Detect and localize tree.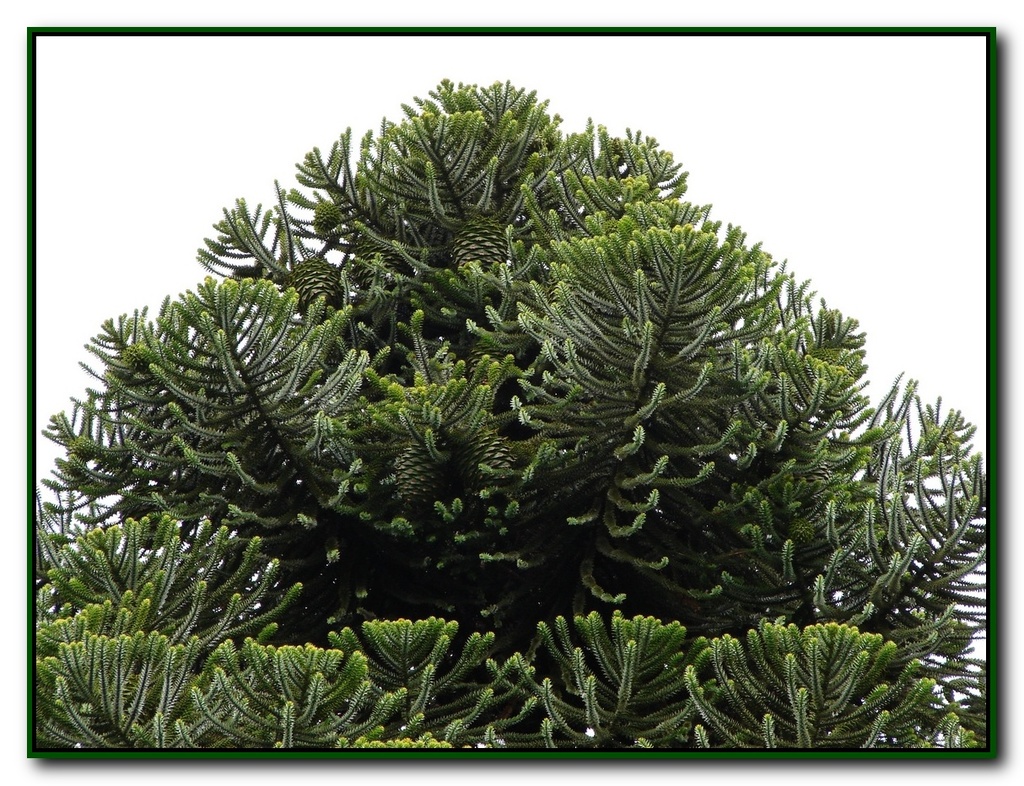
Localized at 45 74 989 748.
